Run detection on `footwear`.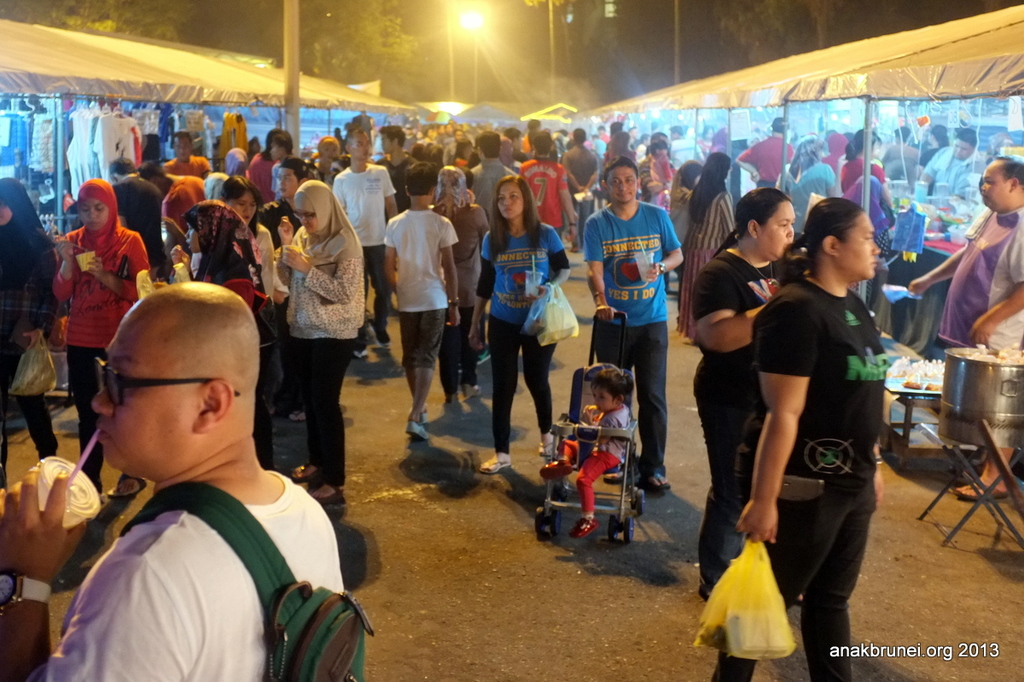
Result: 352, 352, 369, 364.
